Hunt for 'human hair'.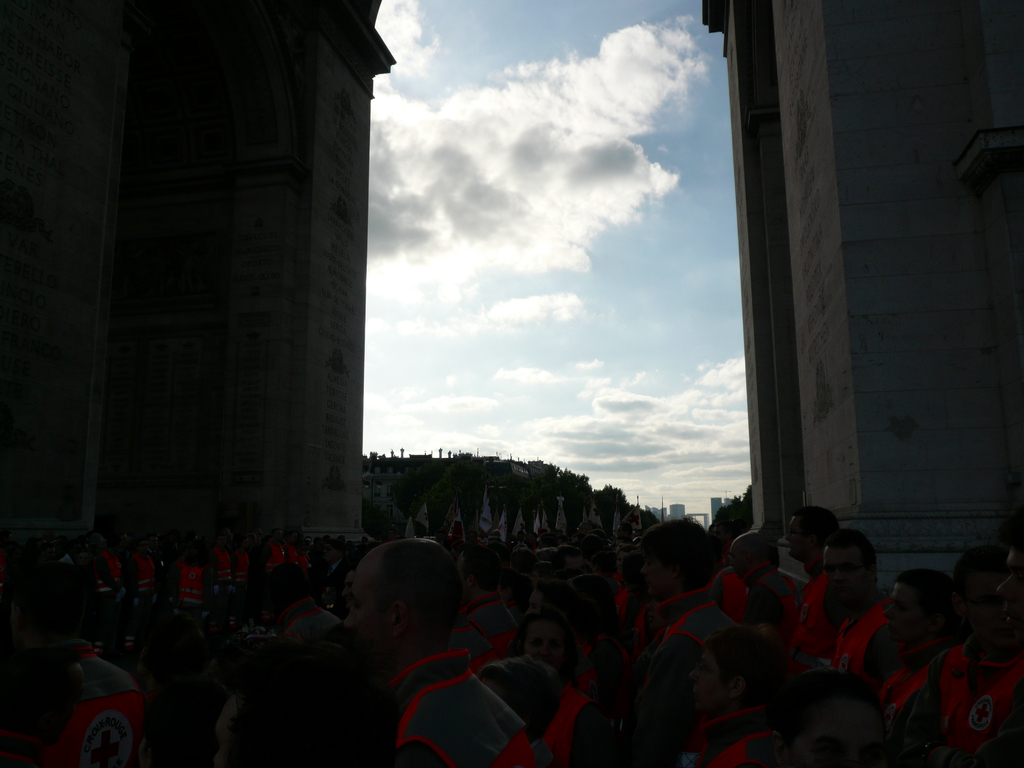
Hunted down at [890, 565, 962, 621].
